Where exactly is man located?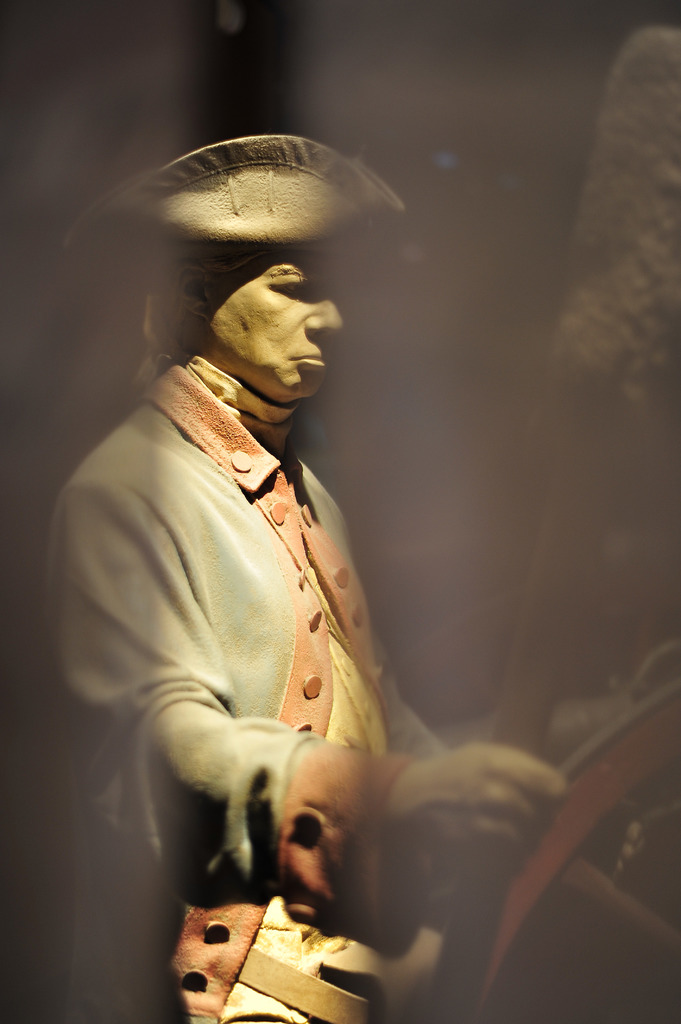
Its bounding box is (left=59, top=100, right=520, bottom=1008).
